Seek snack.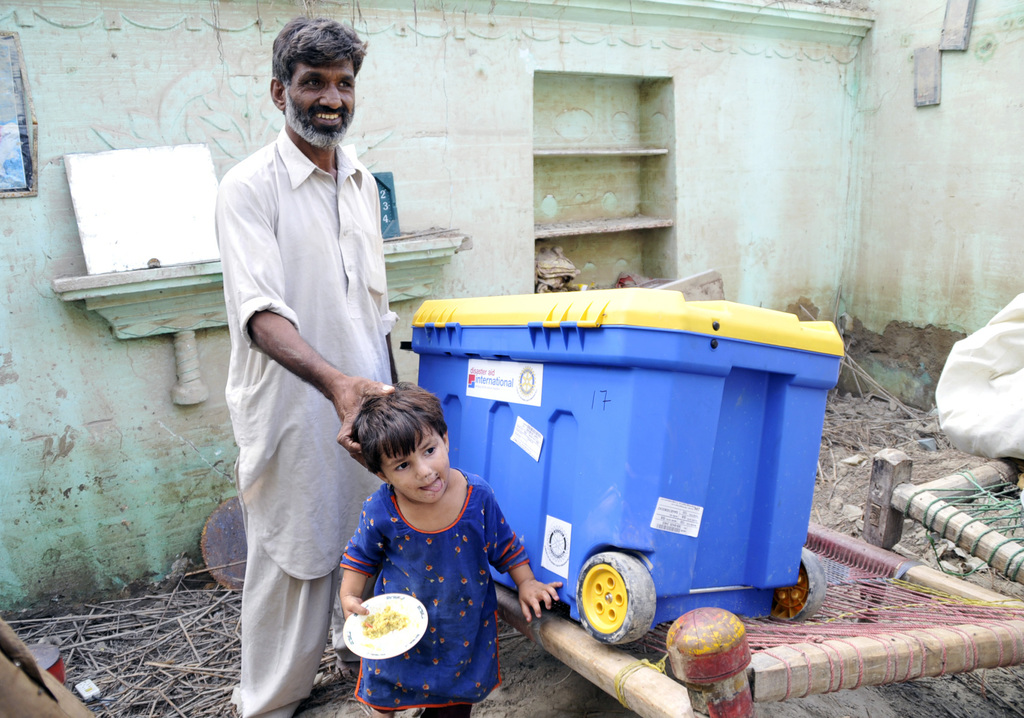
locate(771, 547, 822, 626).
